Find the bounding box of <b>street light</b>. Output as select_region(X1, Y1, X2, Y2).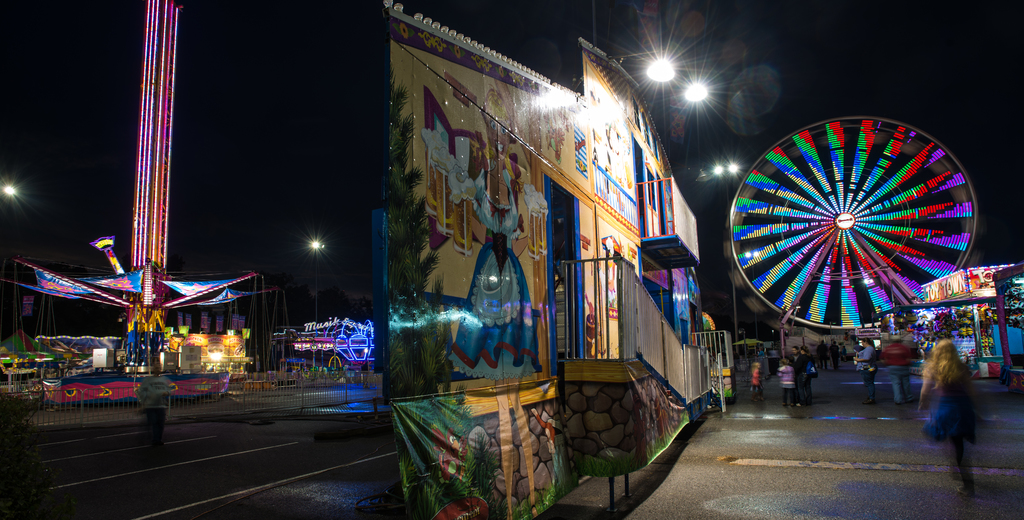
select_region(705, 160, 742, 360).
